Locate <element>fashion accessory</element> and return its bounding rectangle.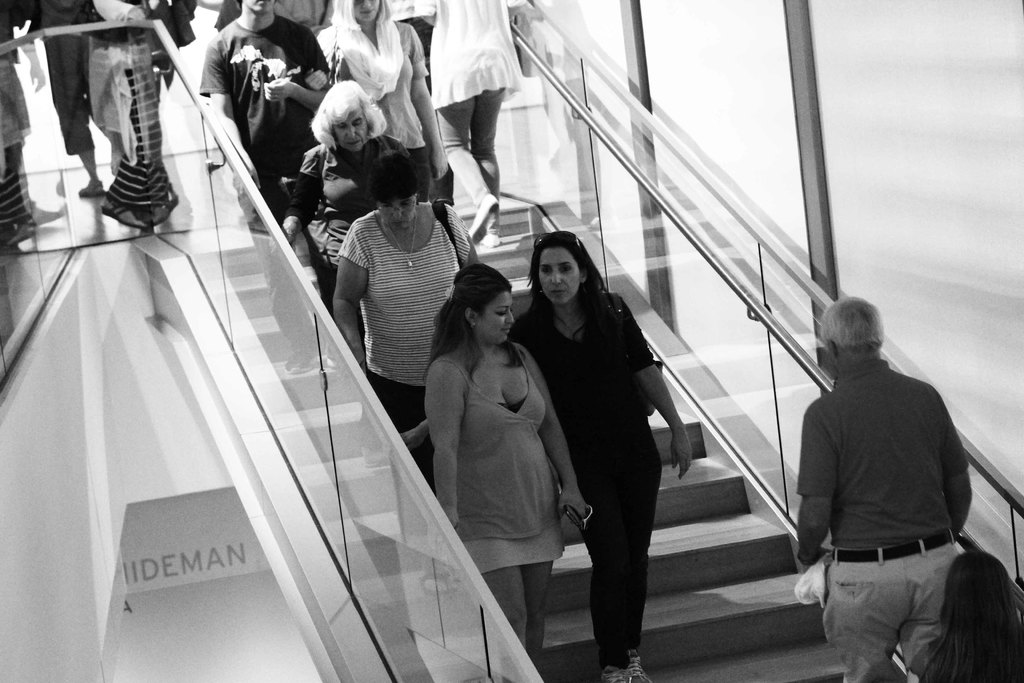
box=[559, 488, 593, 532].
